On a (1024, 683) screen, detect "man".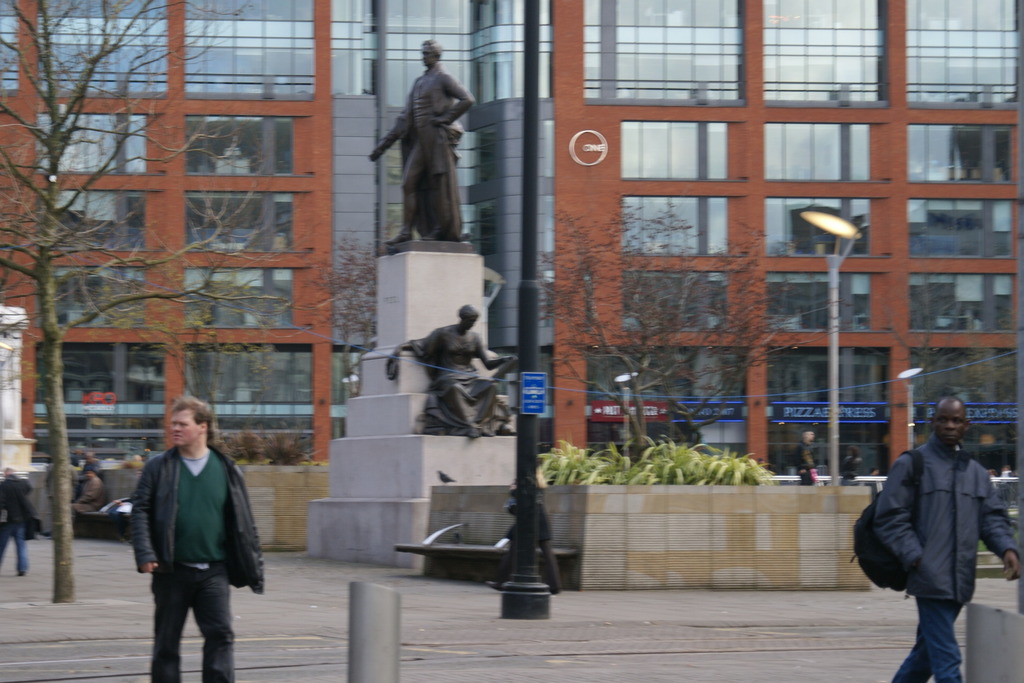
[left=68, top=460, right=94, bottom=519].
